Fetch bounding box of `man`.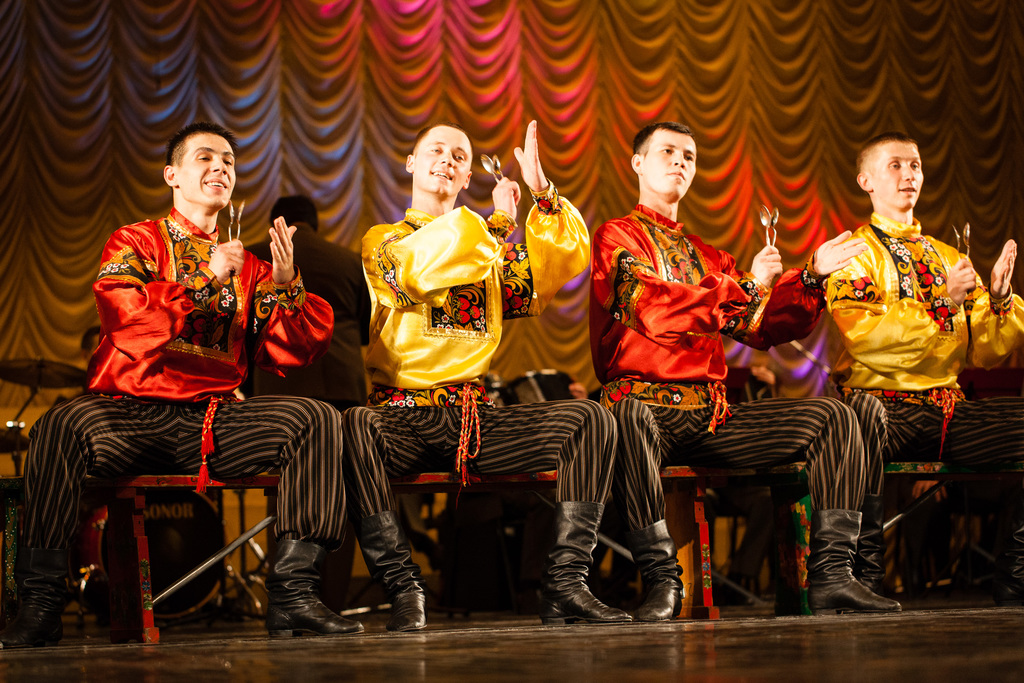
Bbox: (left=2, top=120, right=363, bottom=647).
